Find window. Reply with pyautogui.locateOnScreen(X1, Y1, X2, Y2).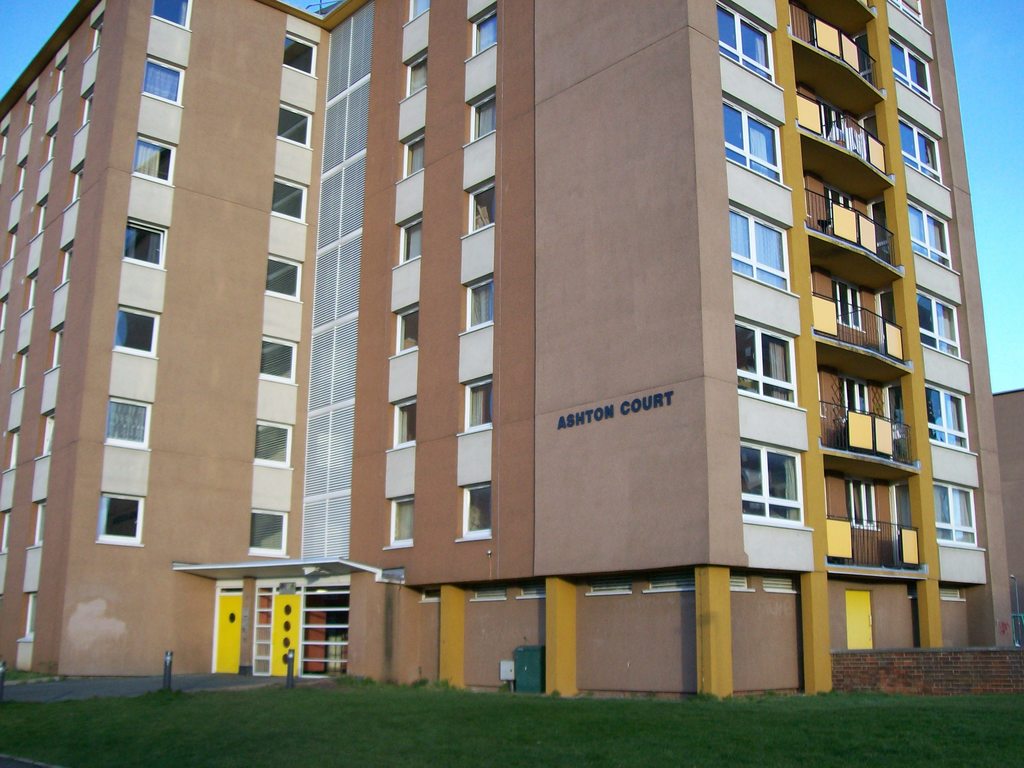
pyautogui.locateOnScreen(739, 444, 811, 539).
